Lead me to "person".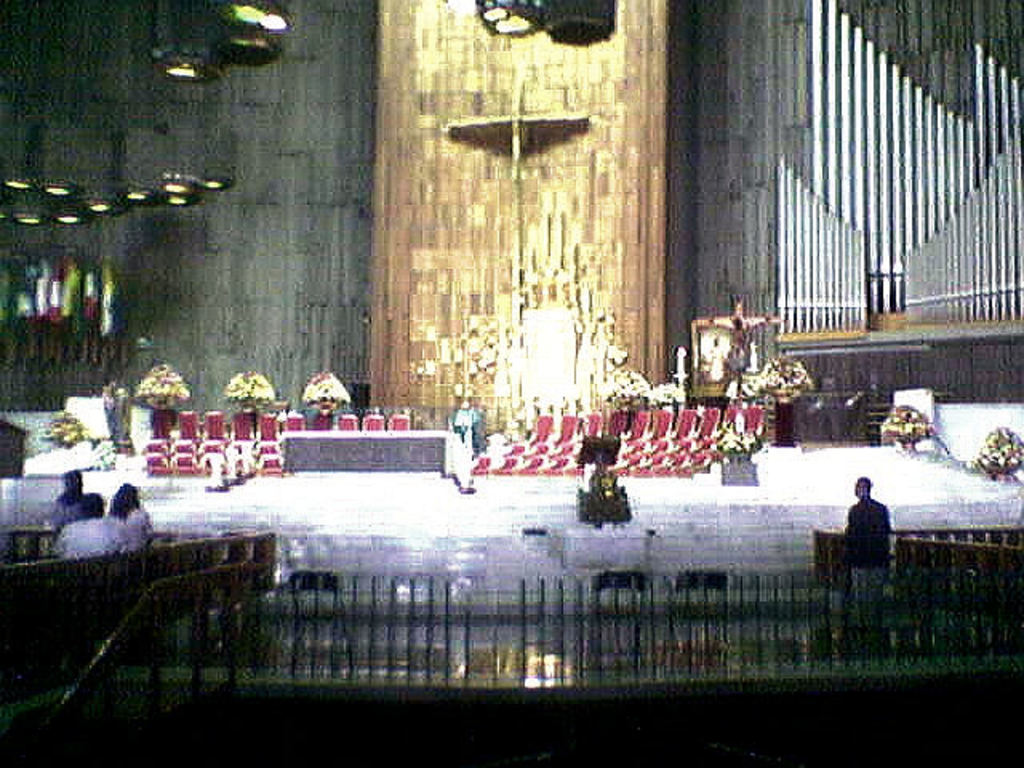
Lead to [x1=50, y1=462, x2=83, y2=533].
